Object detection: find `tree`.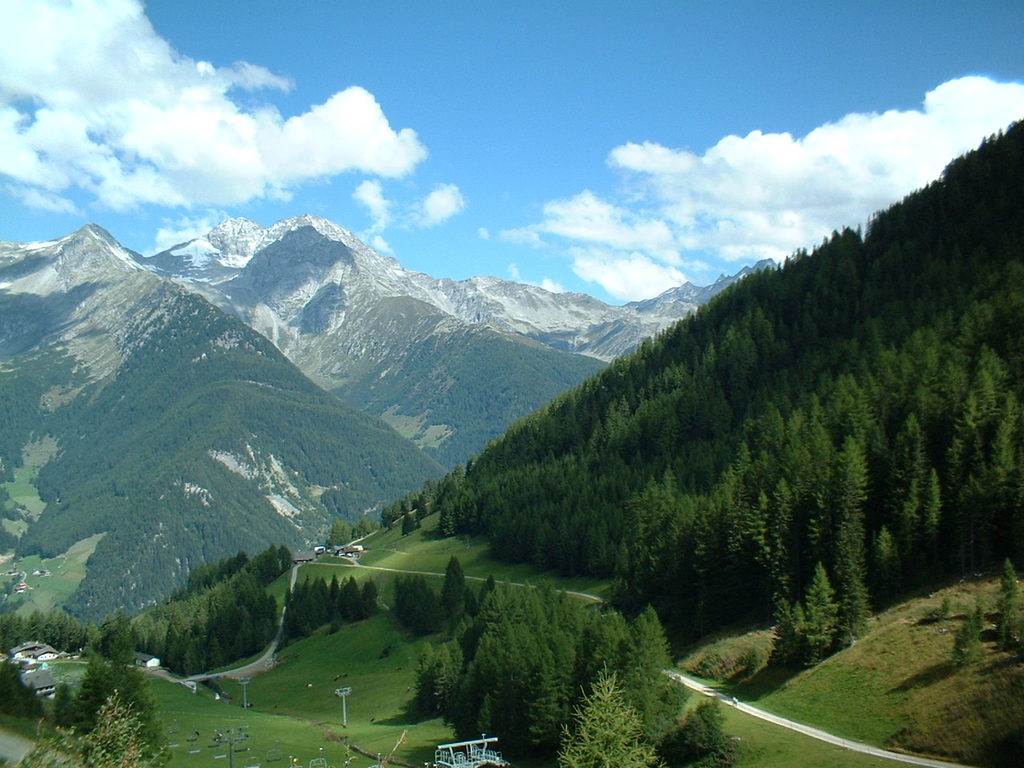
[722, 402, 809, 498].
